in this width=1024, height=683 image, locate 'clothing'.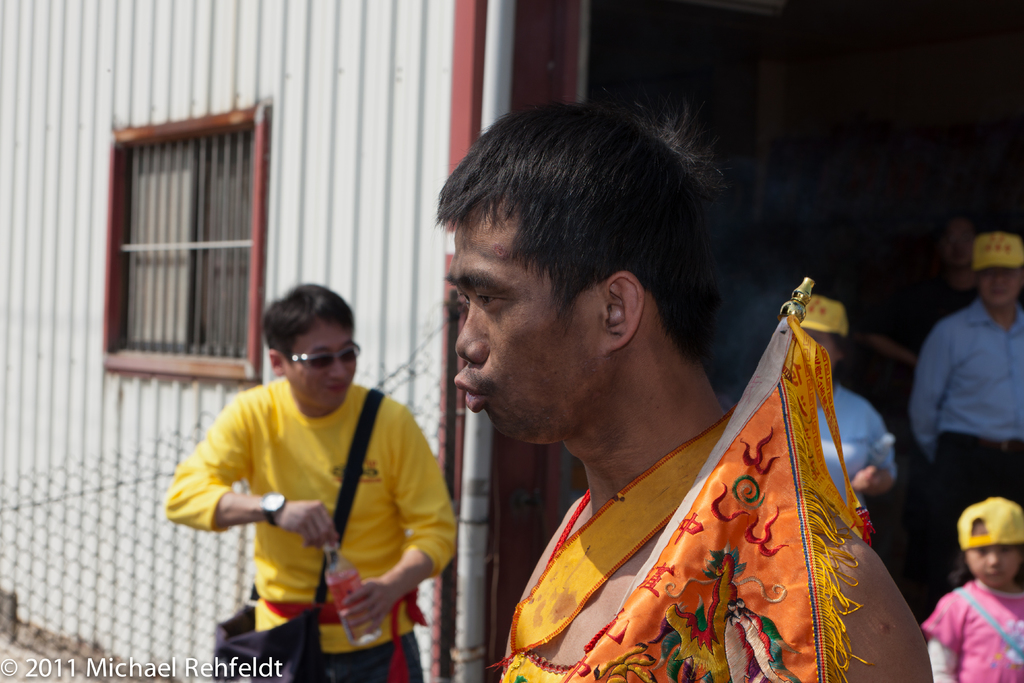
Bounding box: <bbox>905, 290, 1023, 558</bbox>.
